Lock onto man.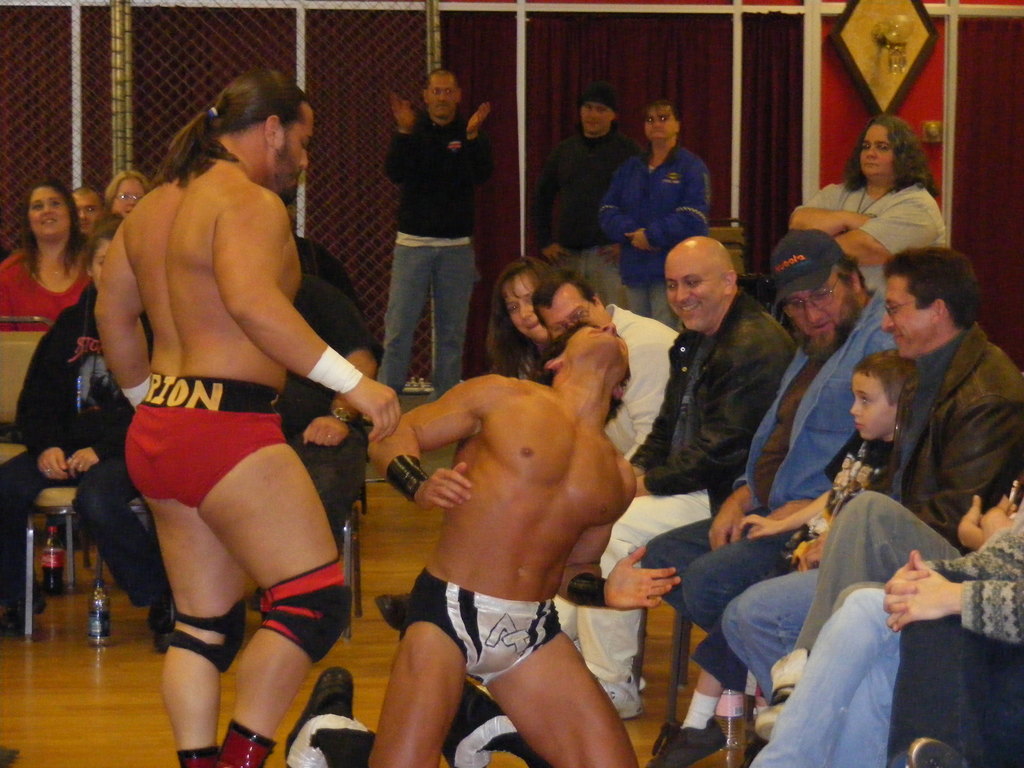
Locked: x1=649, y1=233, x2=913, y2=636.
